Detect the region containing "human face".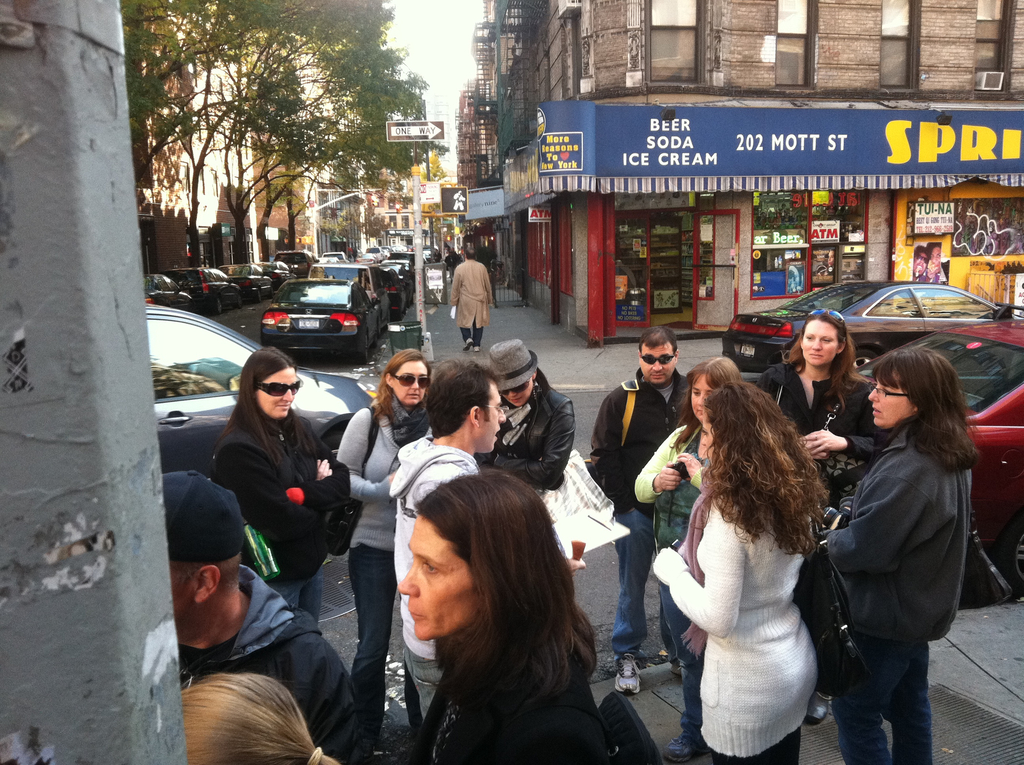
box(802, 321, 840, 362).
